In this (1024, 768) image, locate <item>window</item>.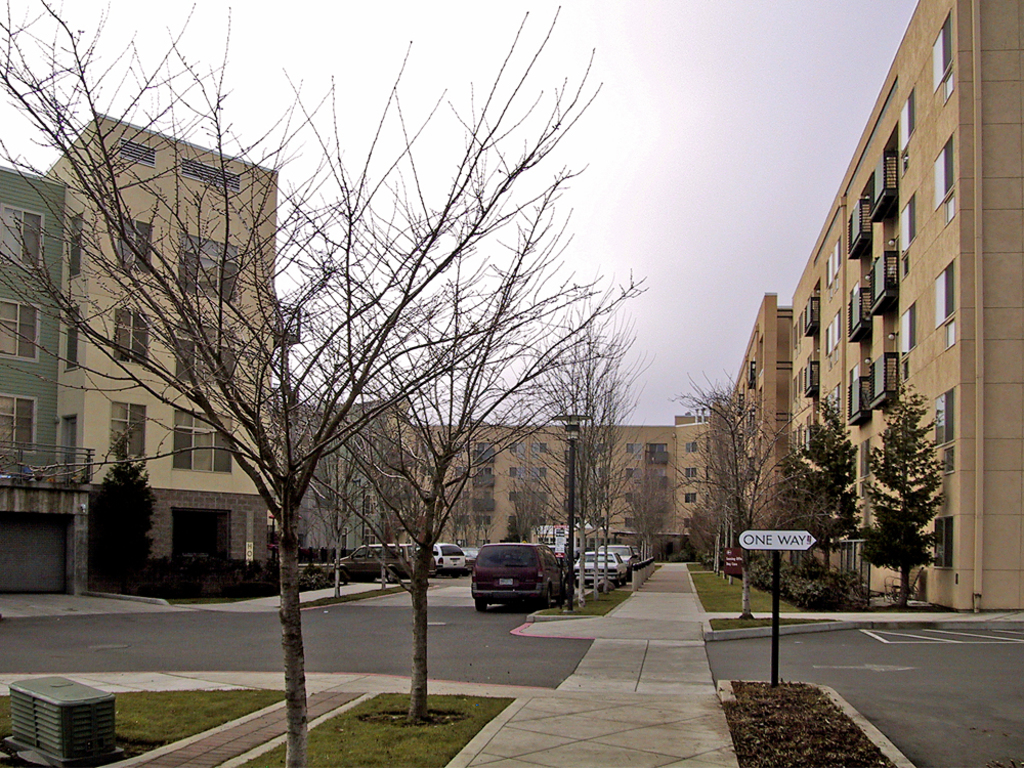
Bounding box: bbox=(68, 211, 83, 281).
